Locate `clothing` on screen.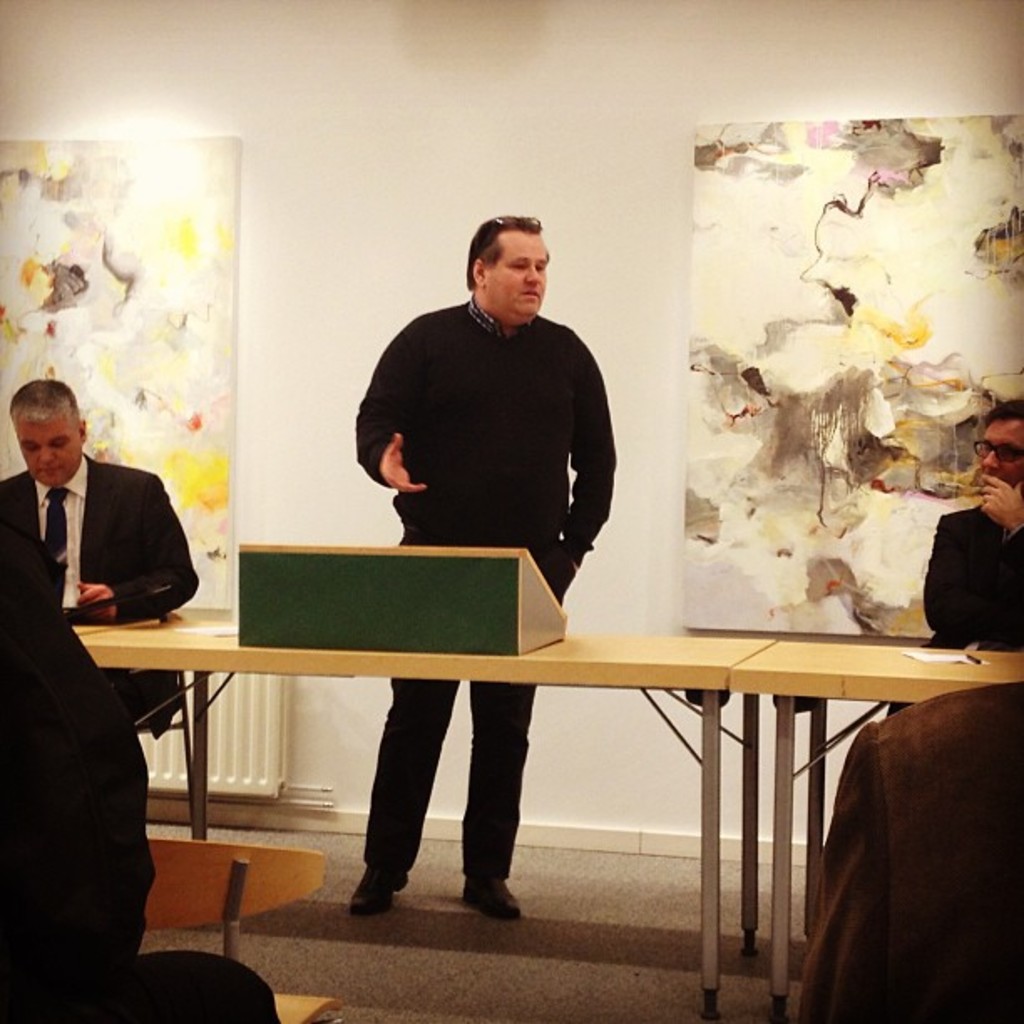
On screen at <region>0, 455, 202, 888</region>.
